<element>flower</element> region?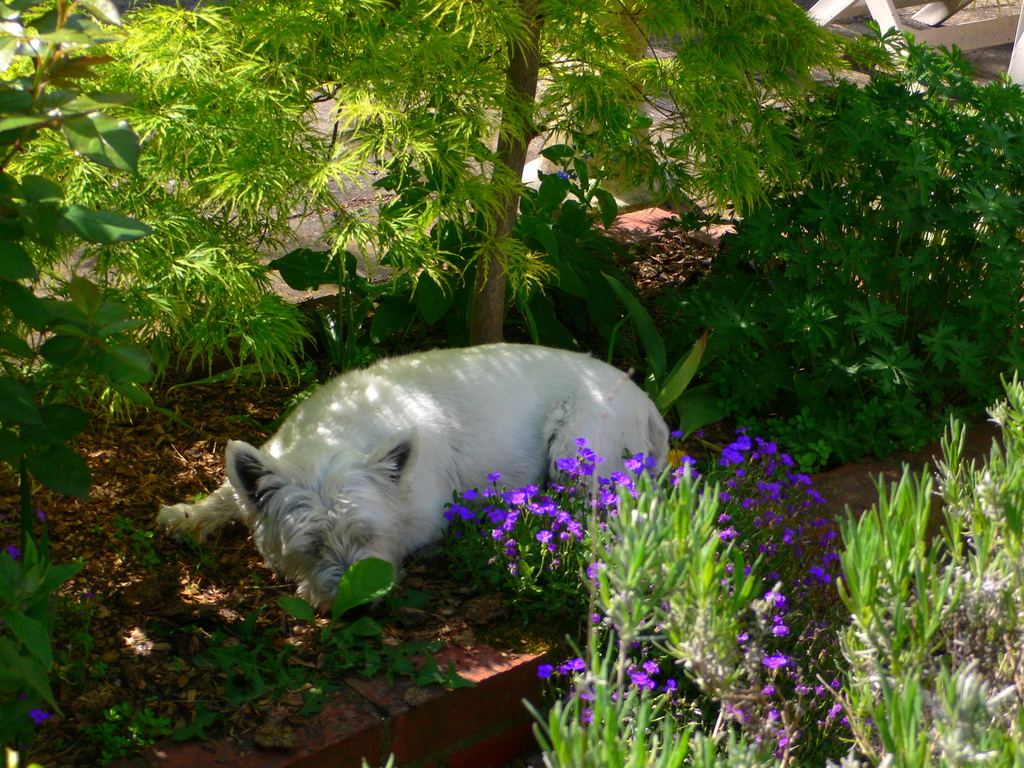
x1=4 y1=541 x2=22 y2=557
